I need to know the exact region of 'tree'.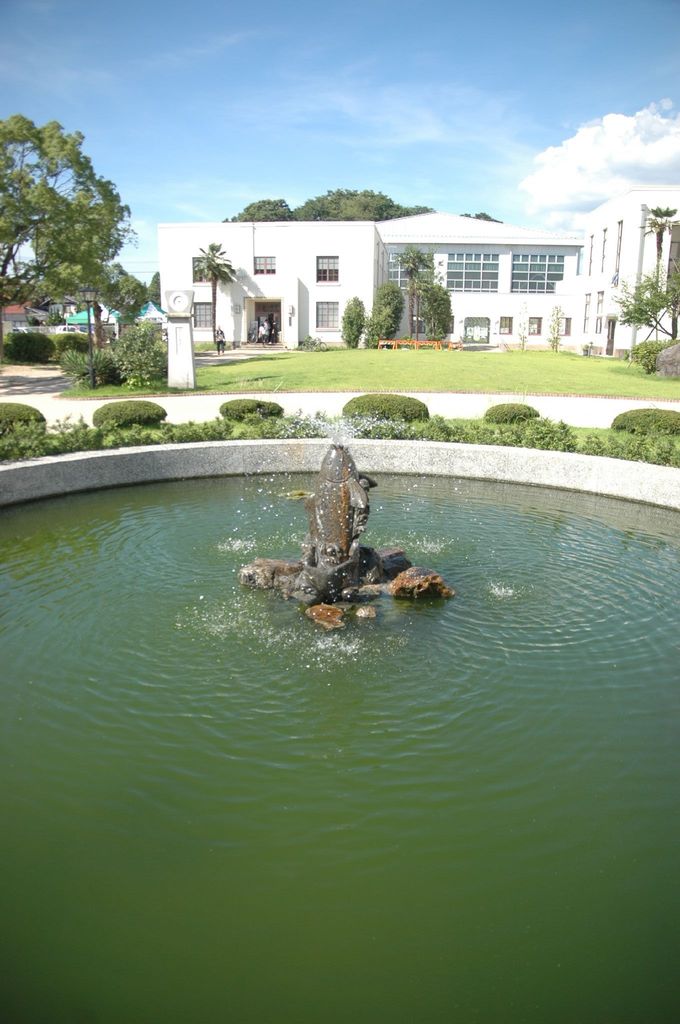
Region: locate(360, 280, 414, 363).
